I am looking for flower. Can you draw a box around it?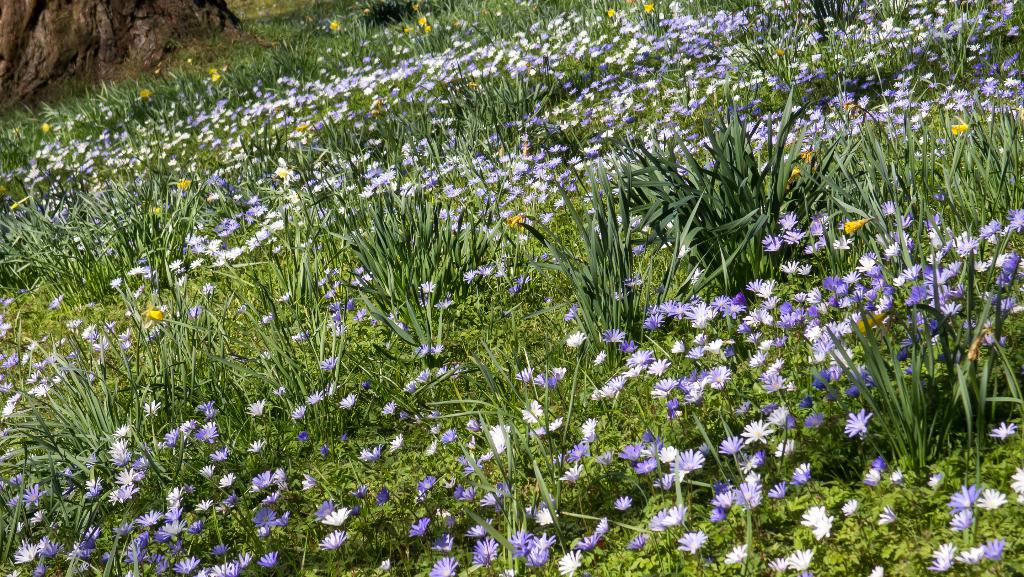
Sure, the bounding box is [left=824, top=402, right=895, bottom=453].
